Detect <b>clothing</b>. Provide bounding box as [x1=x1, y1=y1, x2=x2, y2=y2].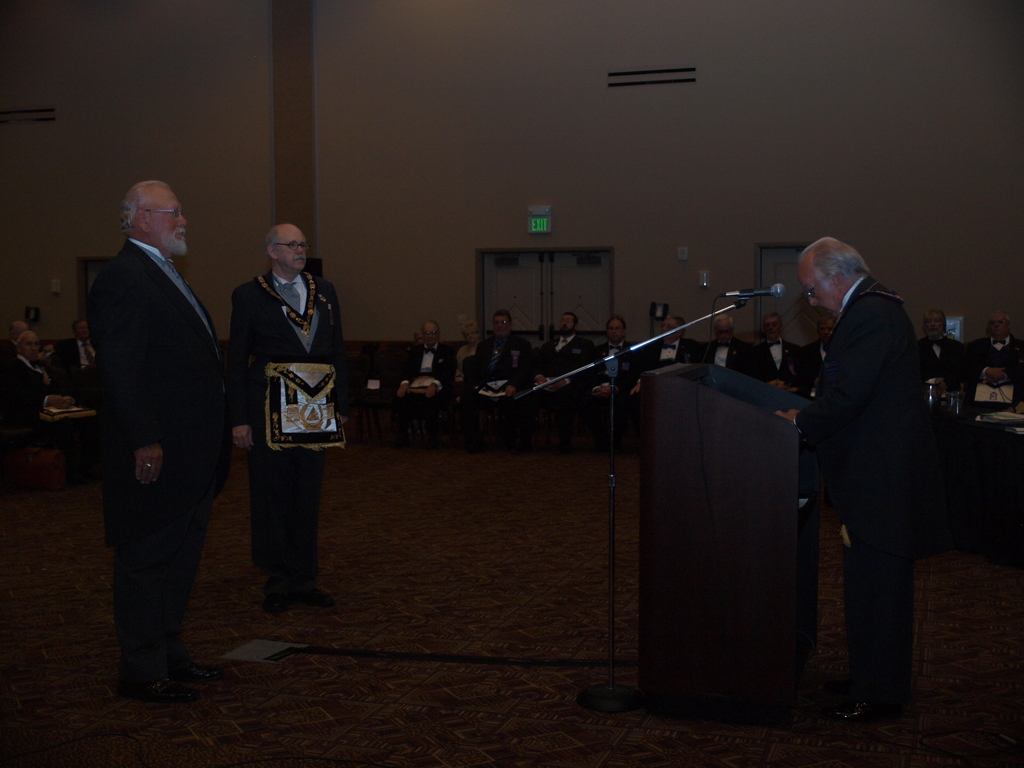
[x1=2, y1=358, x2=55, y2=438].
